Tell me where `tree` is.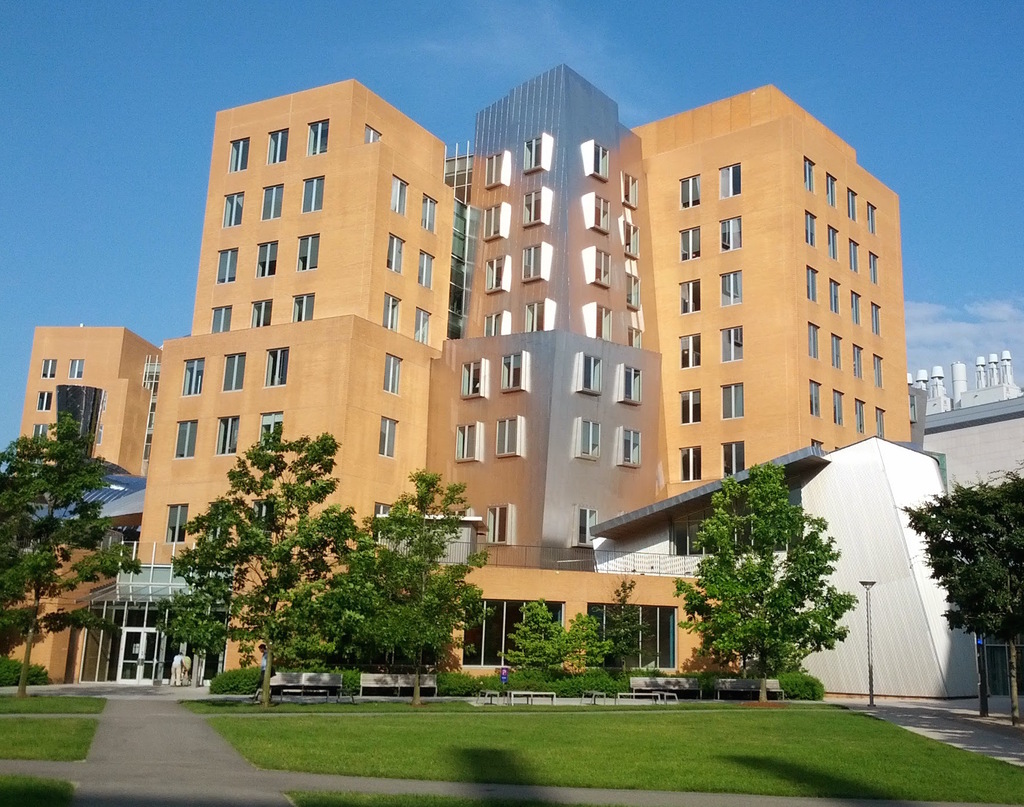
`tree` is at {"x1": 694, "y1": 451, "x2": 888, "y2": 708}.
